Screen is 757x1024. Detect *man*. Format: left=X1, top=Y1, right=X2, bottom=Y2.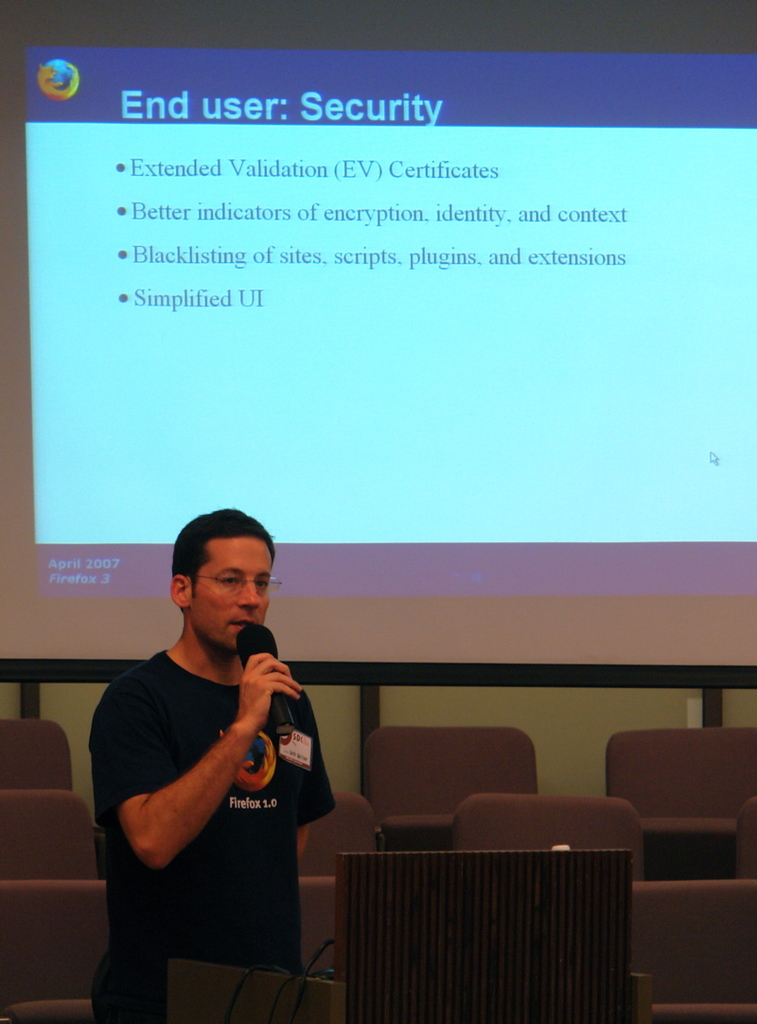
left=55, top=519, right=353, bottom=1015.
